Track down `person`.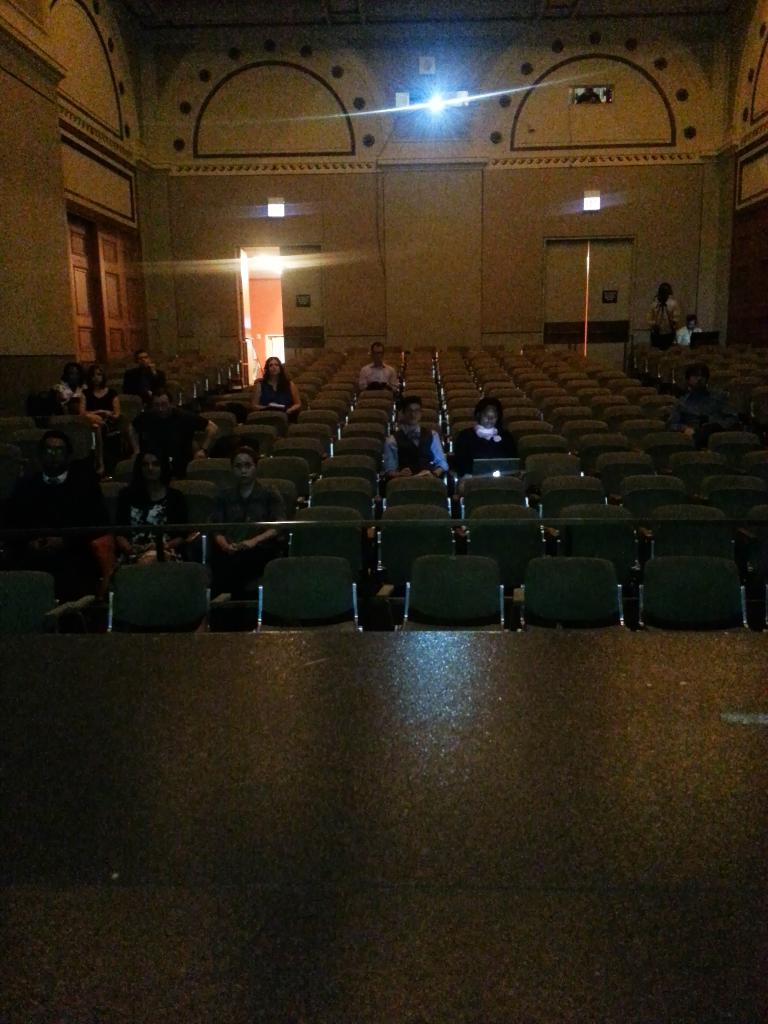
Tracked to left=448, top=394, right=527, bottom=490.
